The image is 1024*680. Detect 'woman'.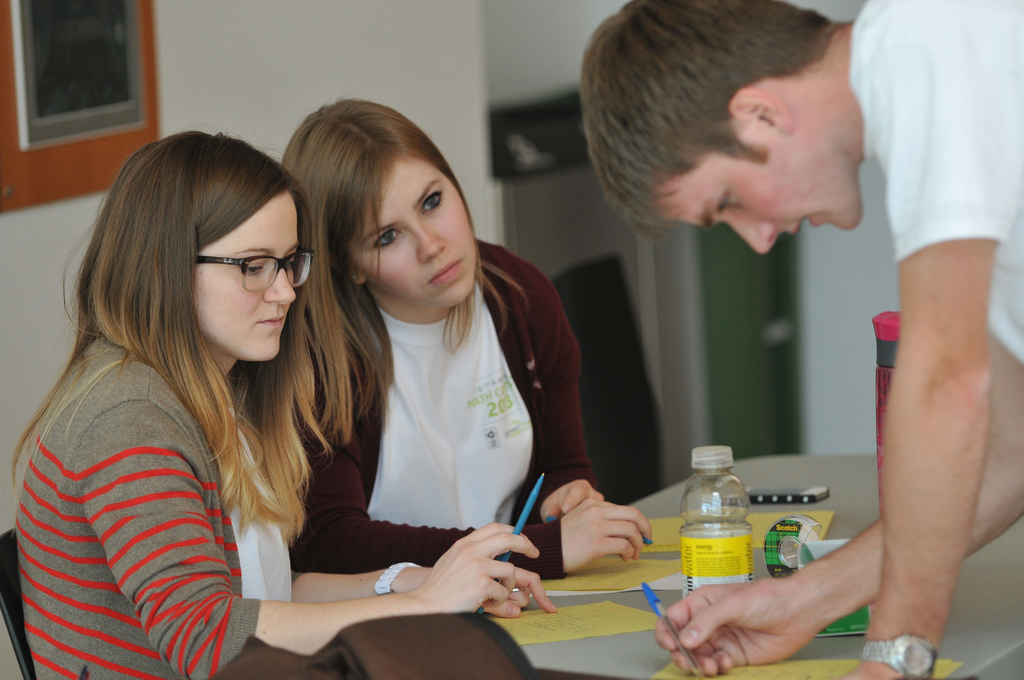
Detection: 27:118:417:663.
